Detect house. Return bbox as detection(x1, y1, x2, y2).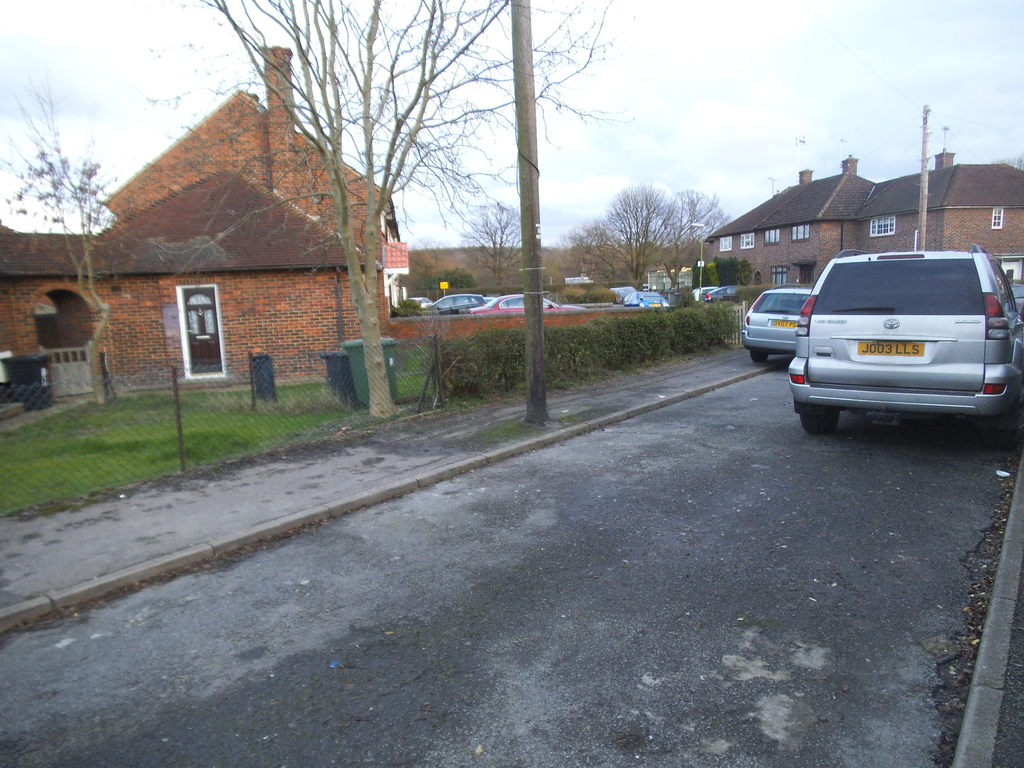
detection(0, 47, 407, 380).
